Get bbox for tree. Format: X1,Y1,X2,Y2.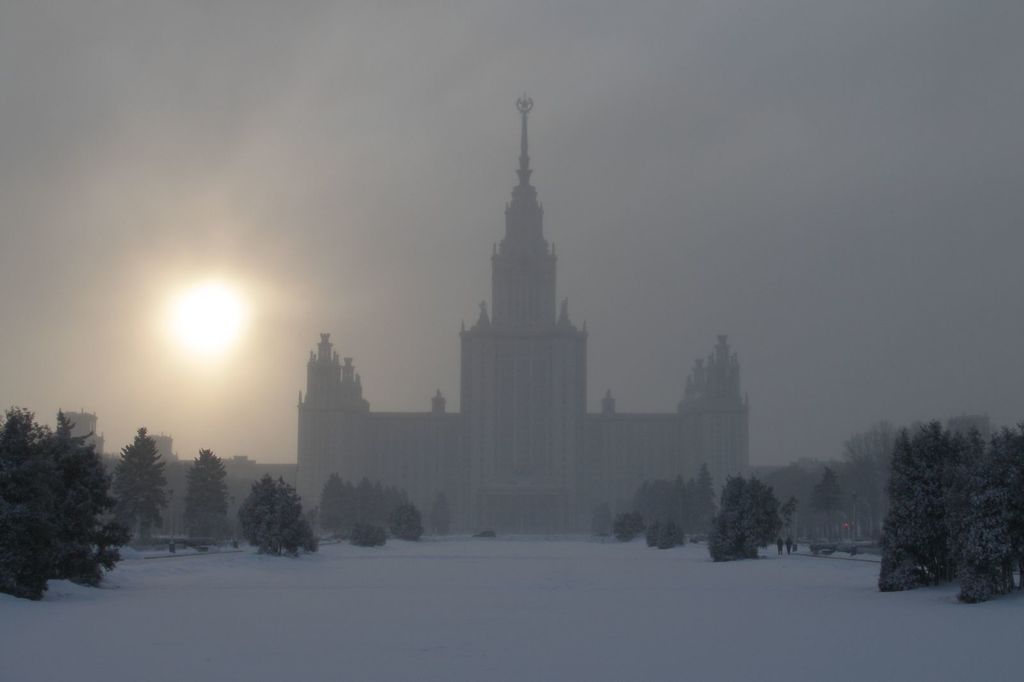
6,399,127,602.
